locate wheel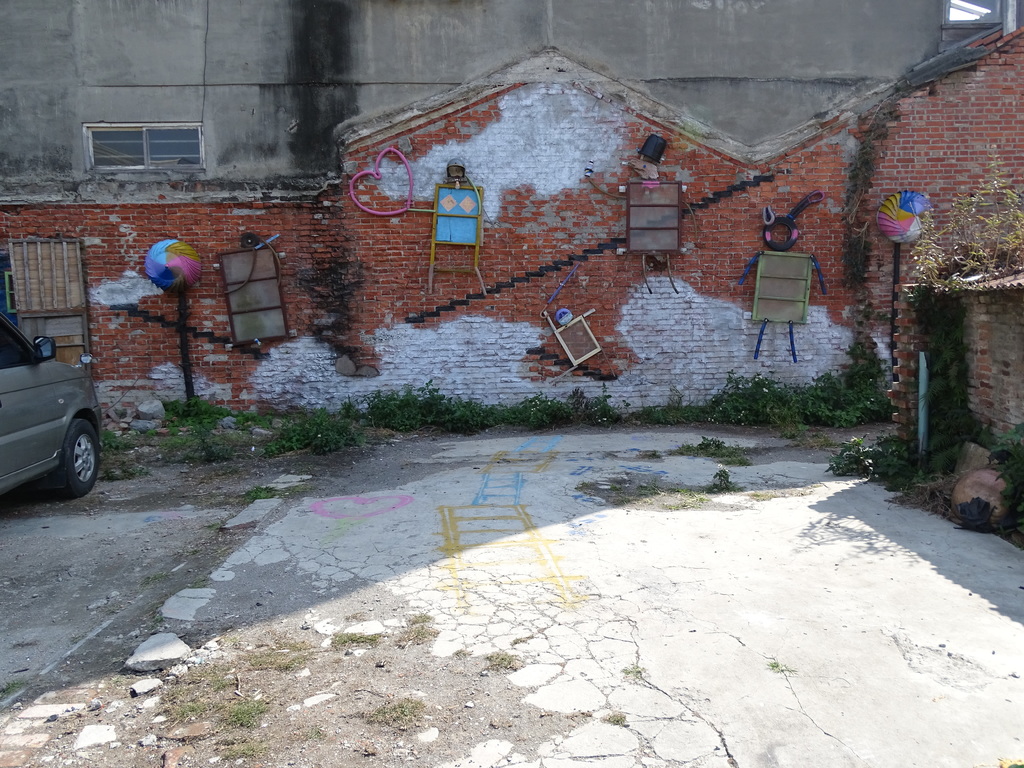
763 218 797 250
